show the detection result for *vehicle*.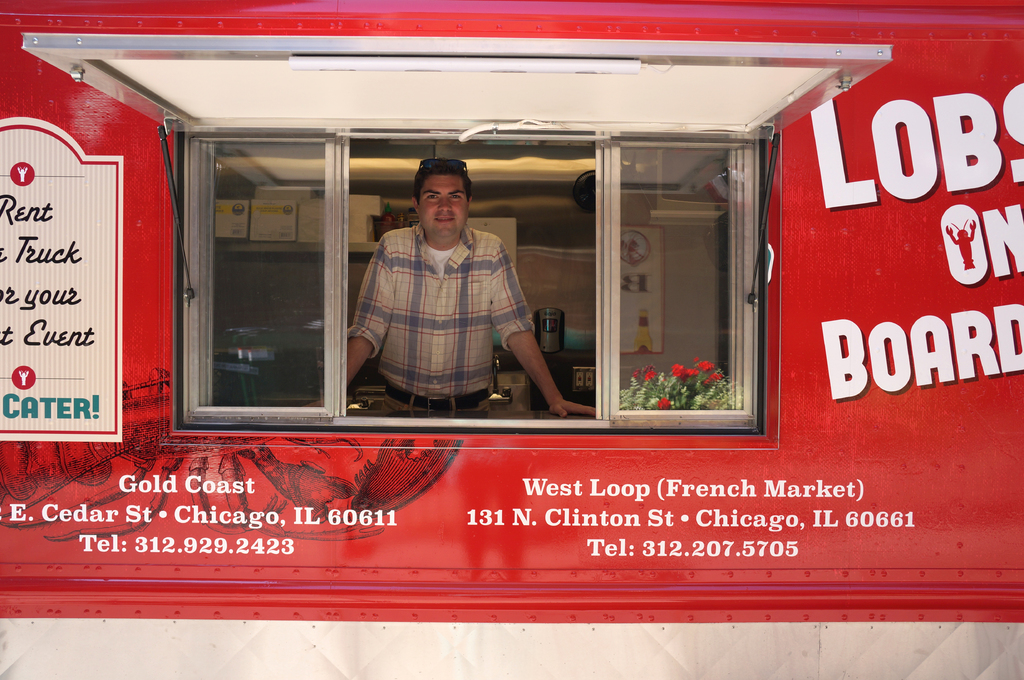
locate(0, 0, 1023, 679).
